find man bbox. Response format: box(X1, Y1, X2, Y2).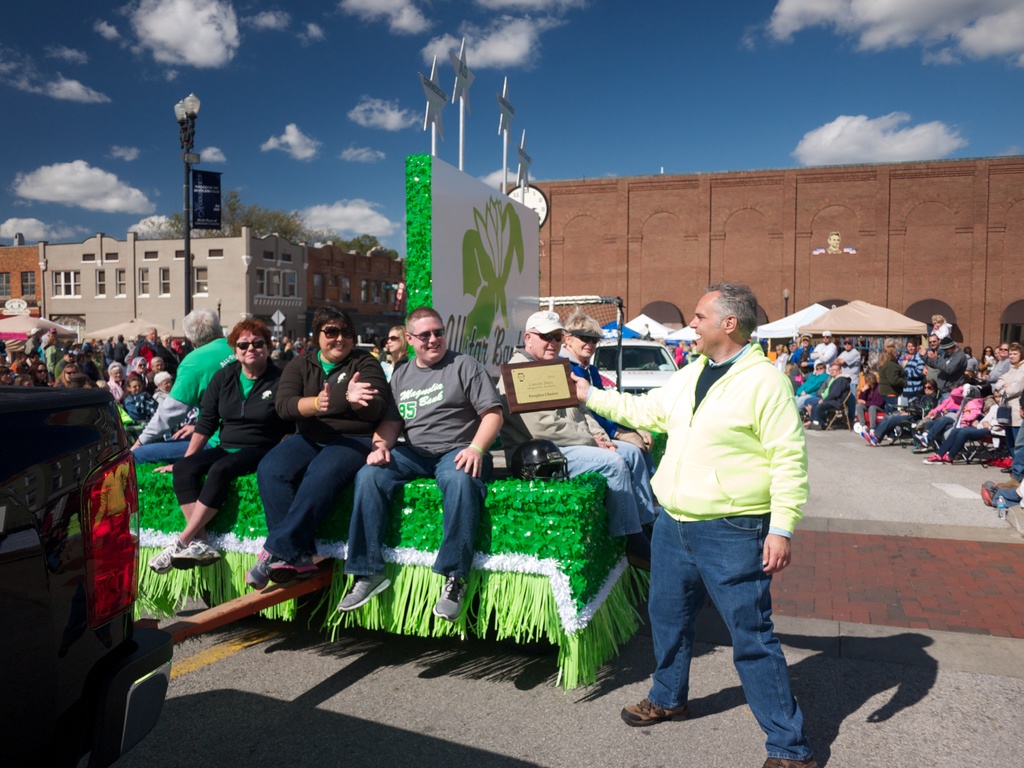
box(492, 308, 658, 571).
